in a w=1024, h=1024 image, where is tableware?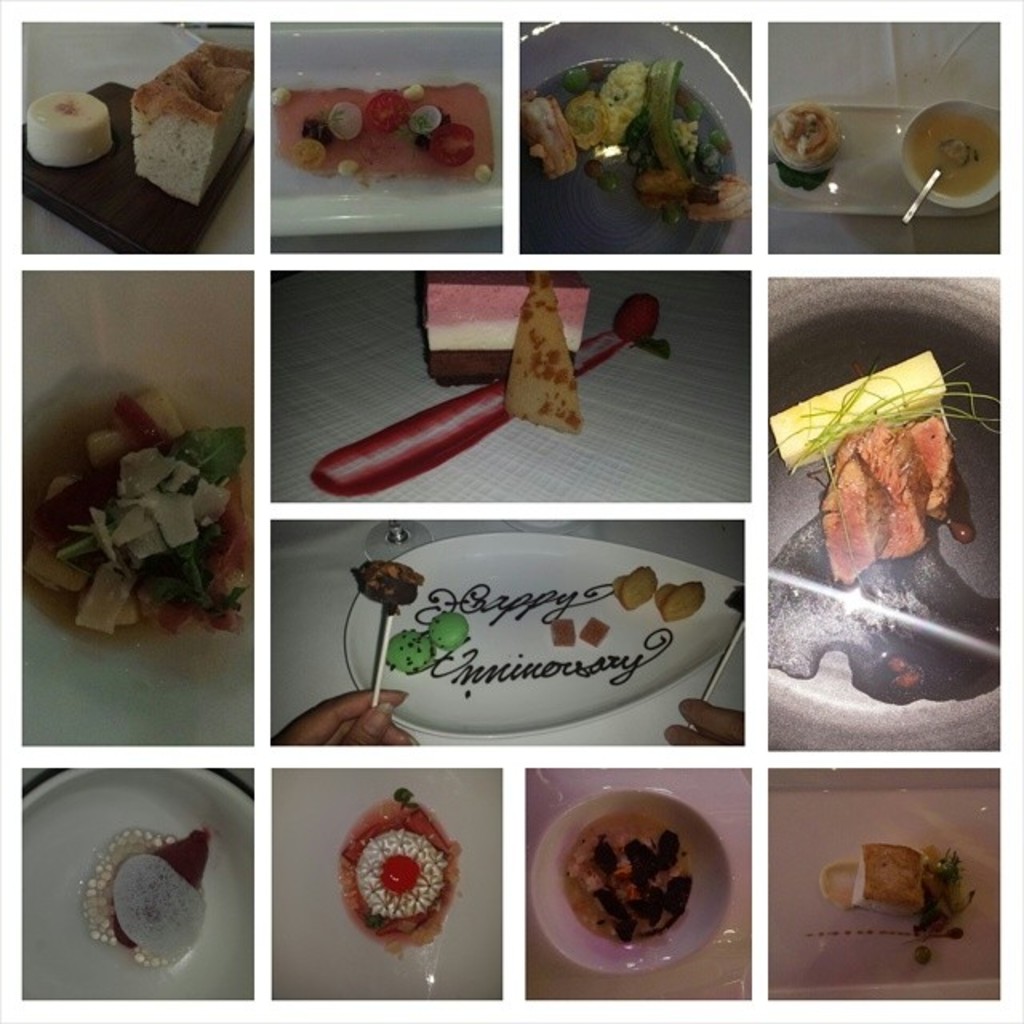
x1=898, y1=106, x2=1000, y2=210.
